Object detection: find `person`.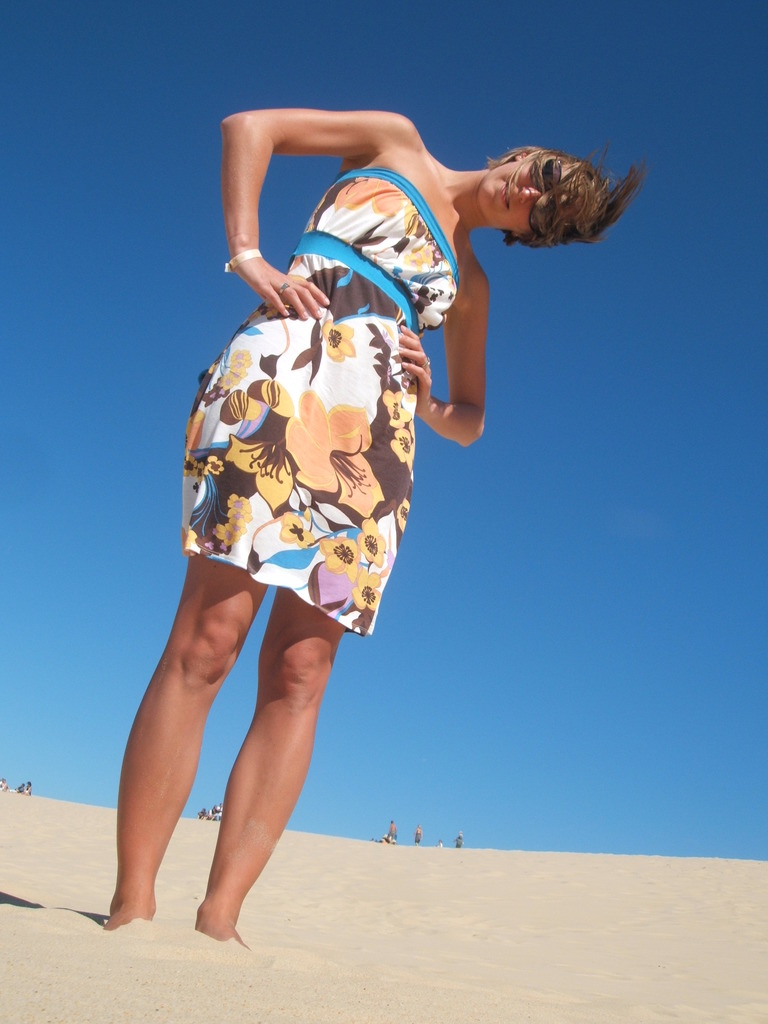
box=[0, 779, 6, 793].
